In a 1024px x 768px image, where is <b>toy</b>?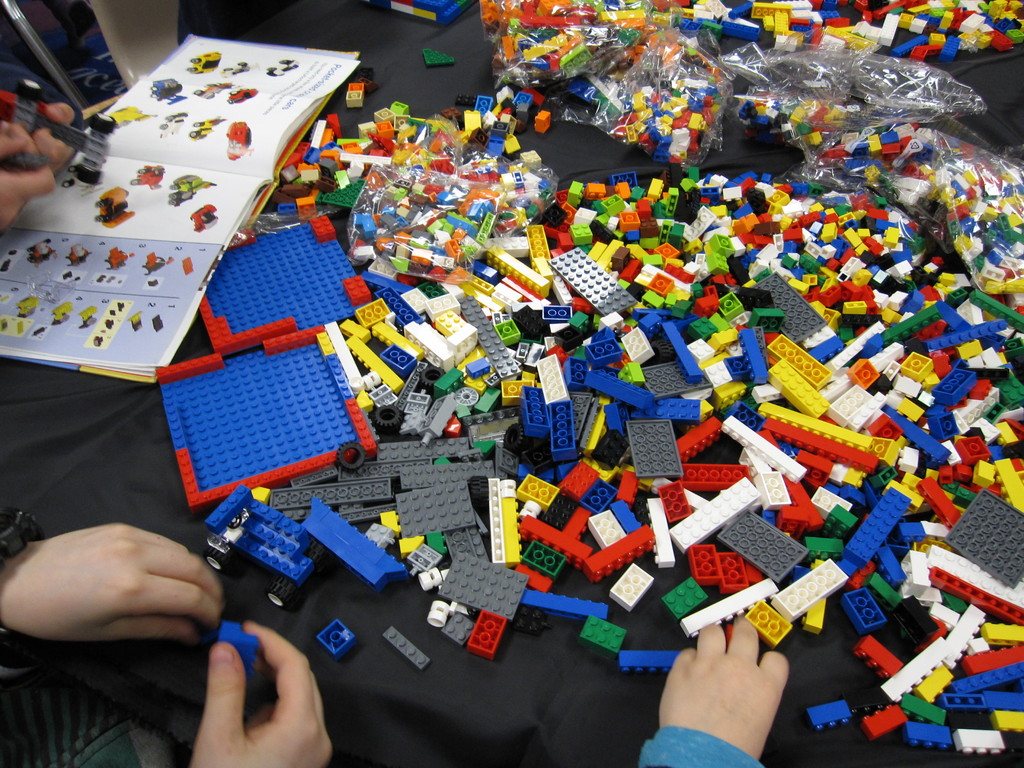
left=150, top=77, right=188, bottom=104.
